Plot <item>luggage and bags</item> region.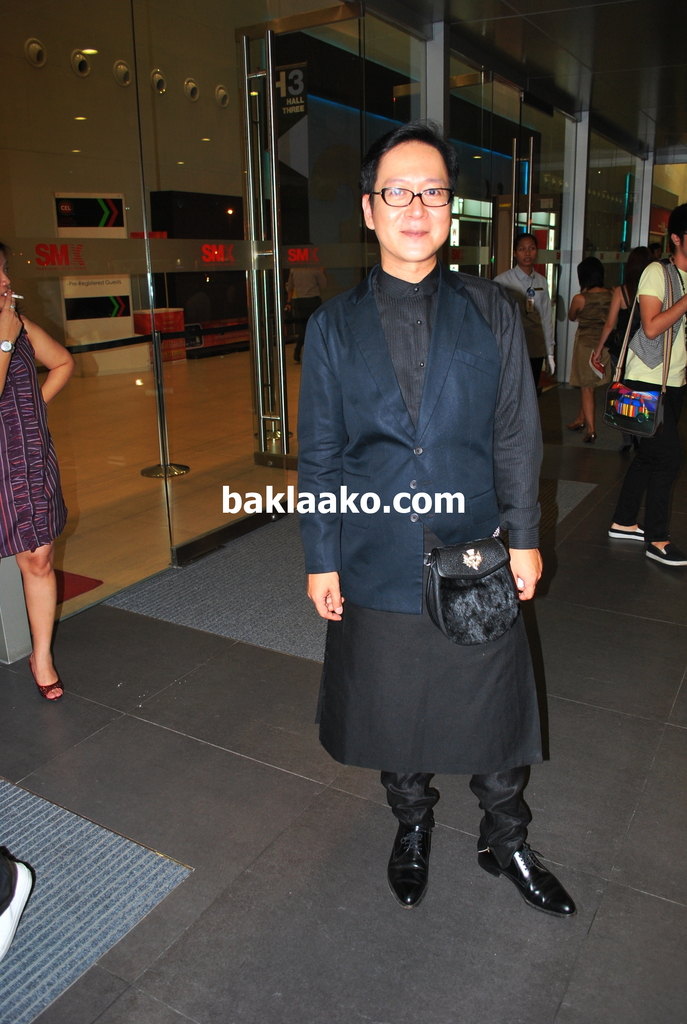
Plotted at (x1=587, y1=345, x2=626, y2=381).
